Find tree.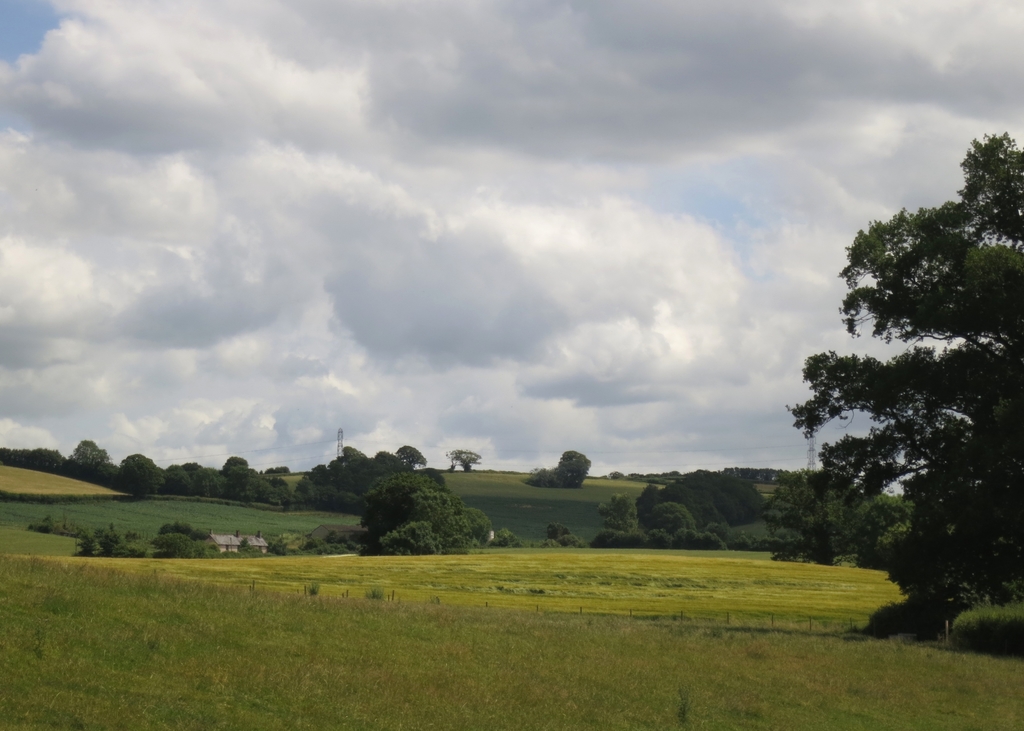
BBox(447, 446, 481, 471).
